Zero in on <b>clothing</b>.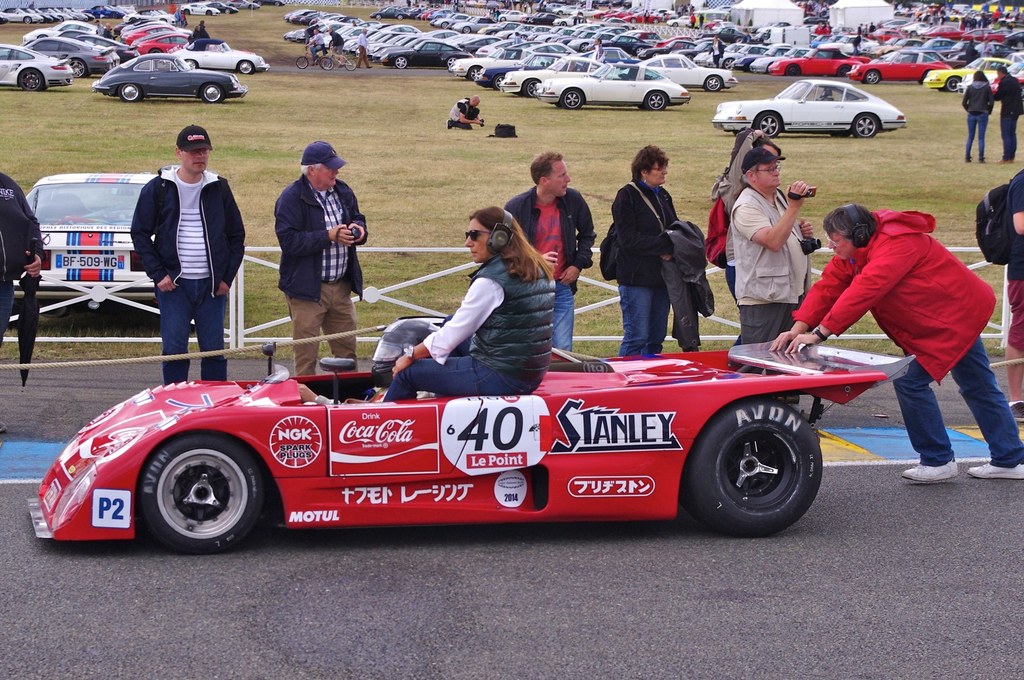
Zeroed in: 126:166:250:395.
